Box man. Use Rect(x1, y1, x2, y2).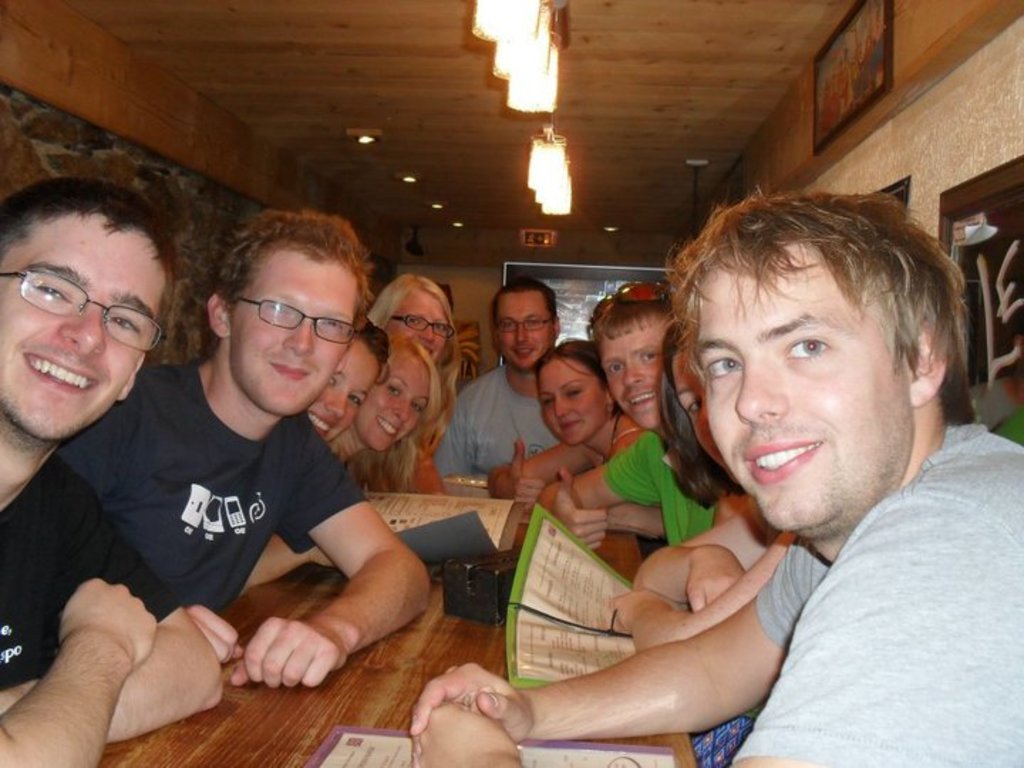
Rect(415, 195, 1023, 767).
